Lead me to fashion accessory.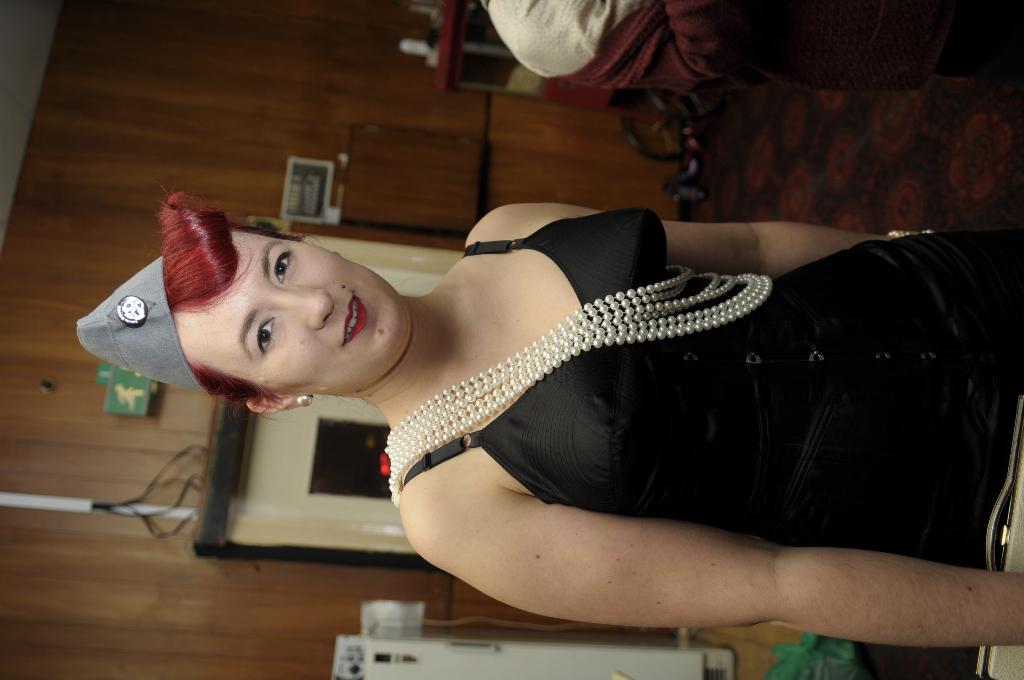
Lead to rect(888, 225, 932, 236).
